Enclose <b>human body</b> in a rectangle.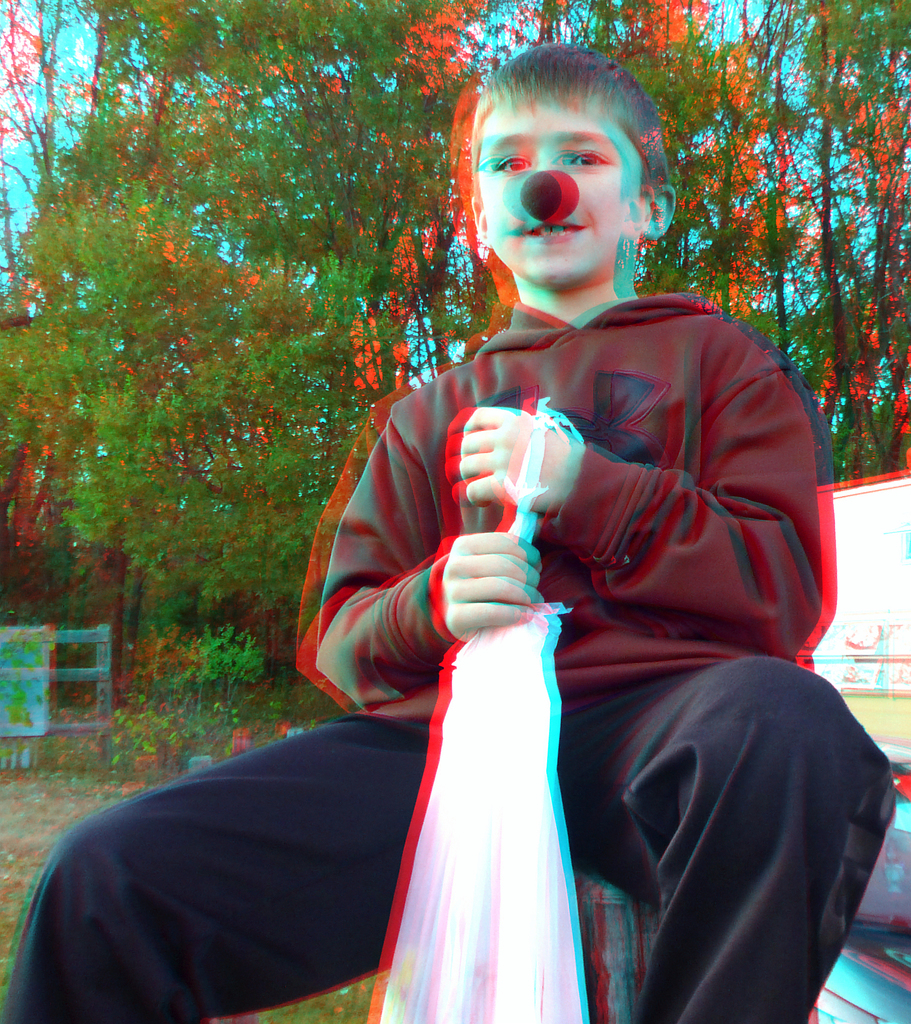
[left=7, top=45, right=895, bottom=1015].
